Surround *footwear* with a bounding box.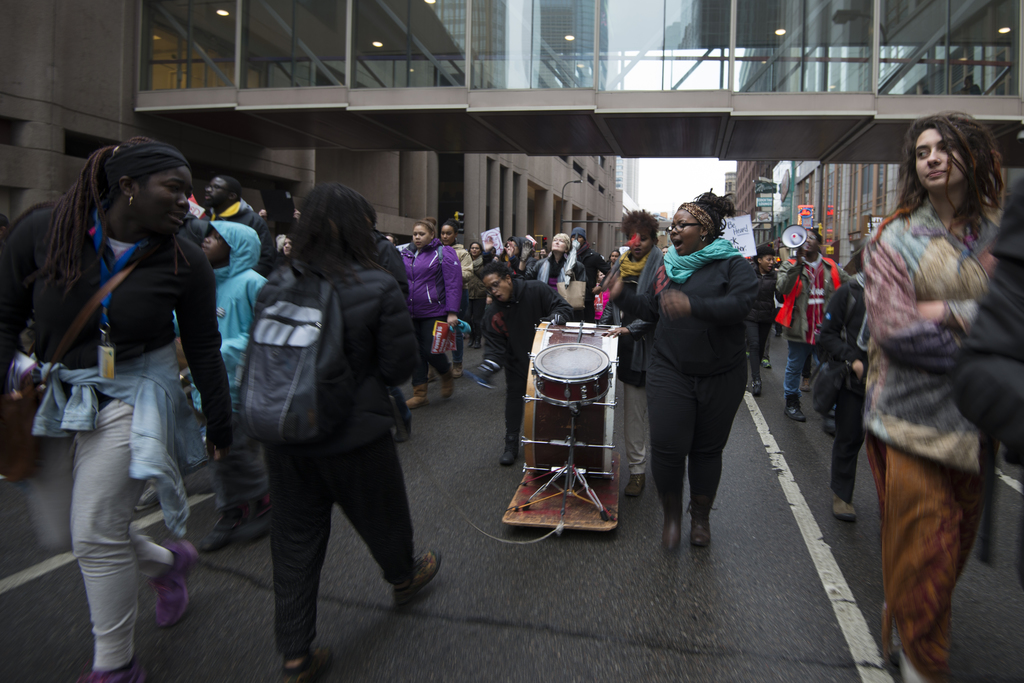
<box>502,438,517,465</box>.
